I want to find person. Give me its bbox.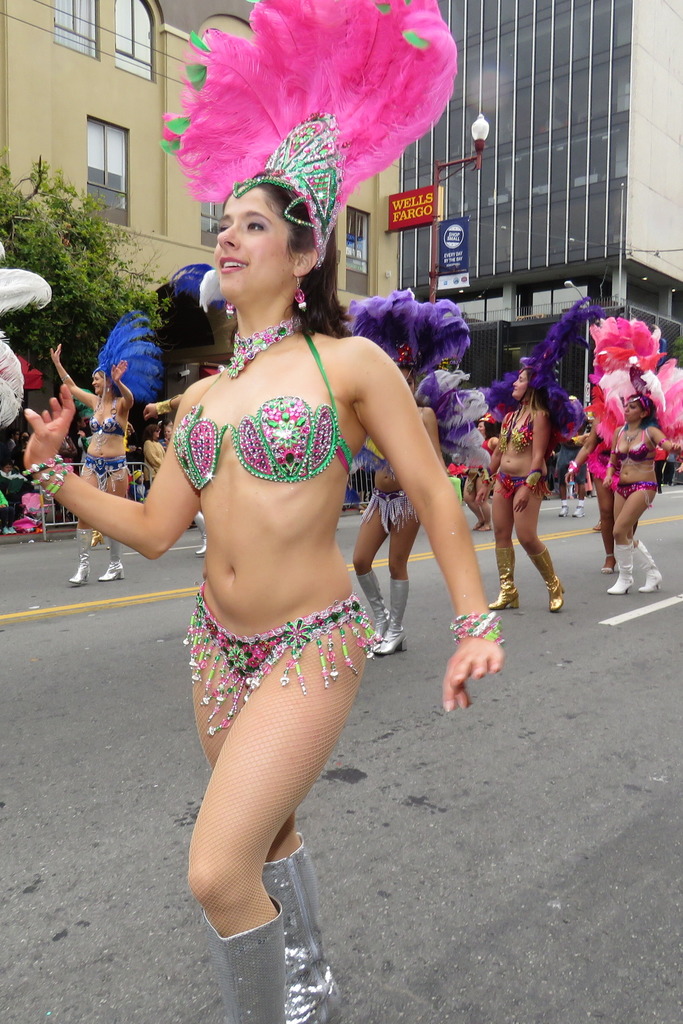
pyautogui.locateOnScreen(479, 321, 566, 624).
